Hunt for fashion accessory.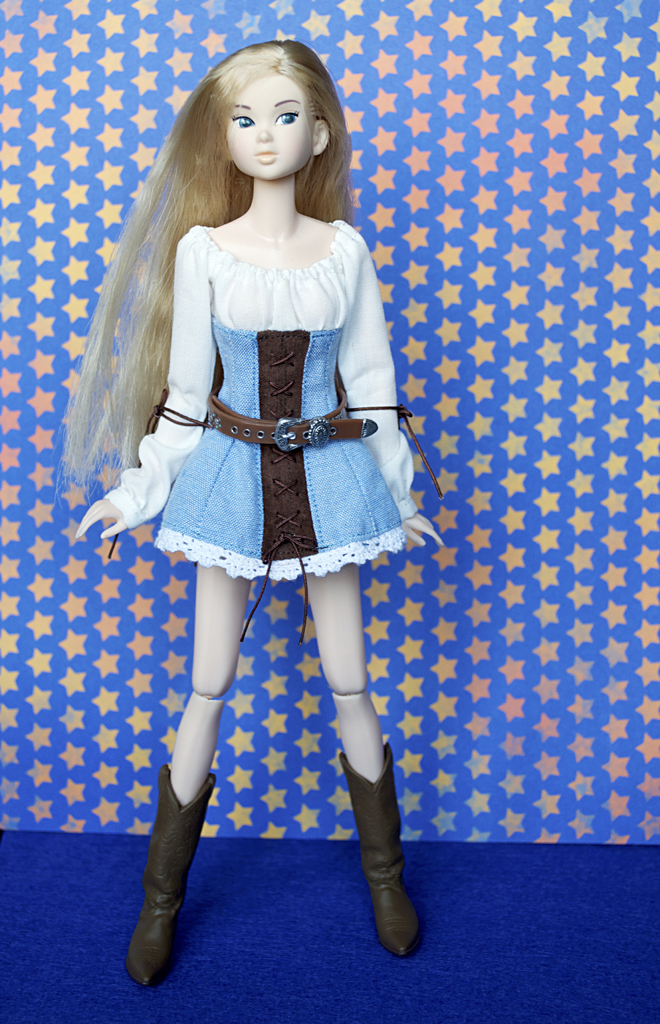
Hunted down at bbox=(202, 397, 380, 456).
